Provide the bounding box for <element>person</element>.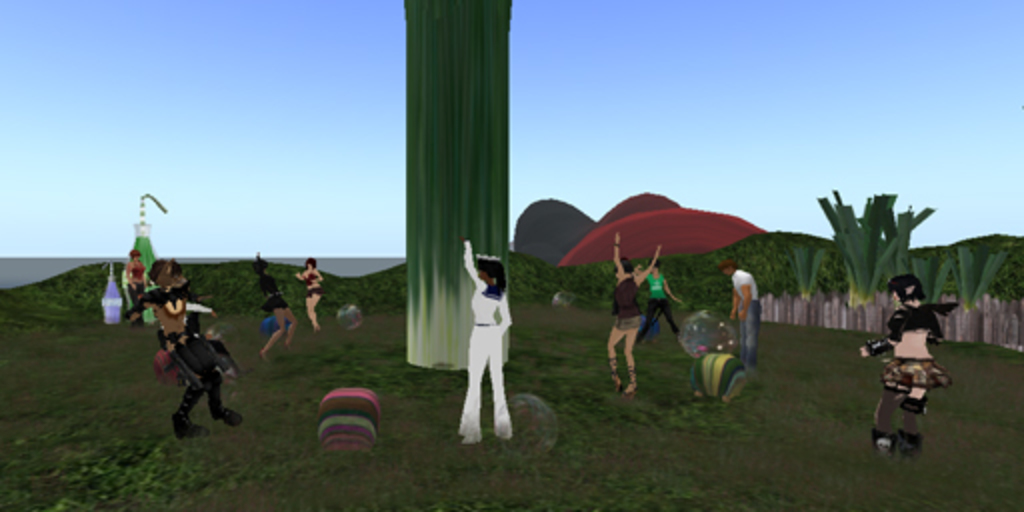
{"left": 256, "top": 250, "right": 298, "bottom": 354}.
